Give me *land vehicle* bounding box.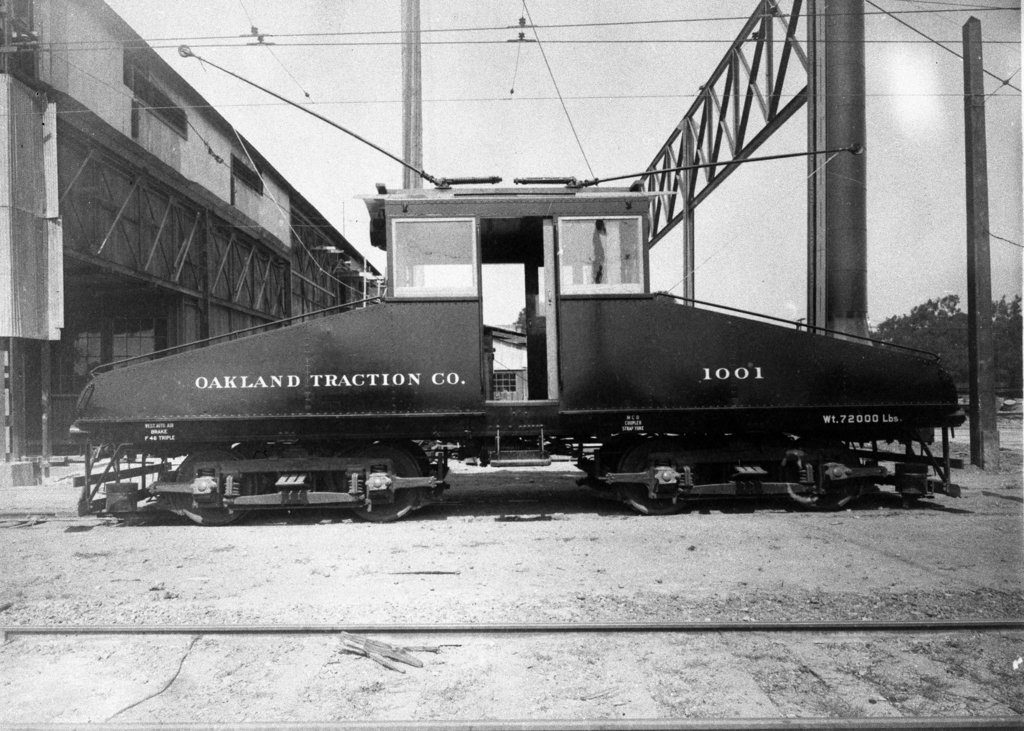
box(63, 157, 968, 529).
